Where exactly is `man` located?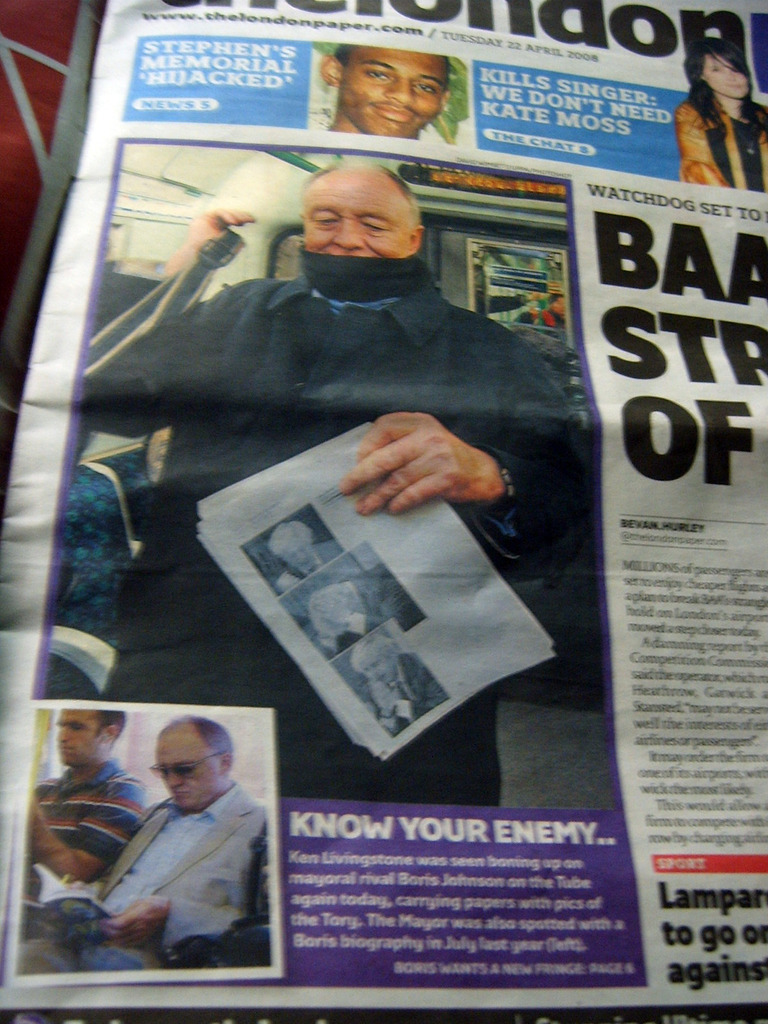
Its bounding box is bbox=(312, 563, 424, 655).
